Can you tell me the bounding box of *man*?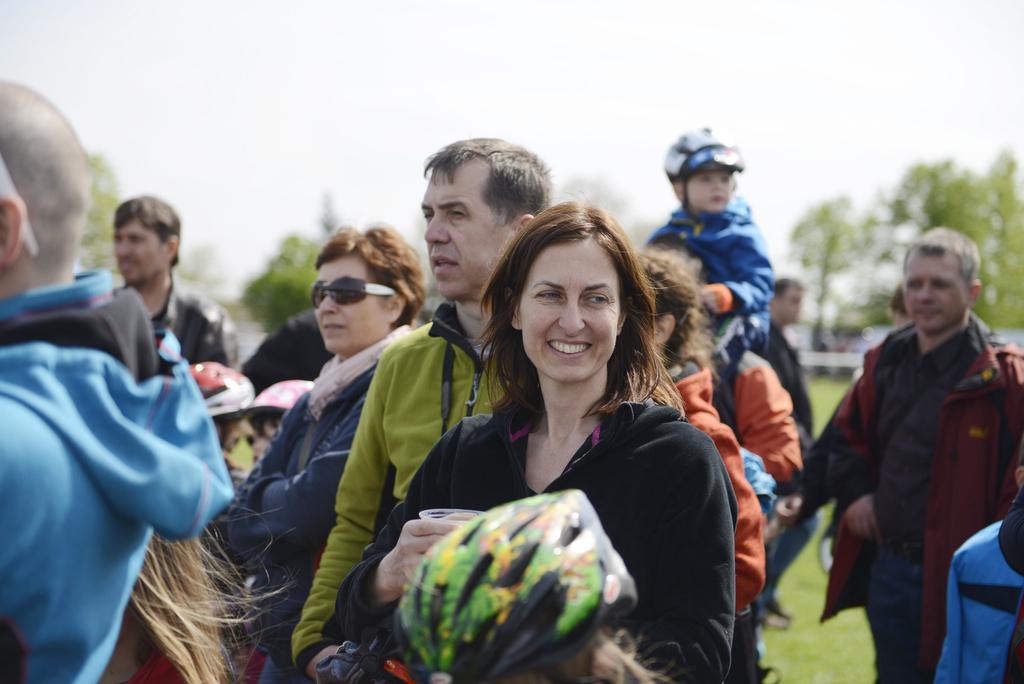
[left=110, top=195, right=234, bottom=373].
